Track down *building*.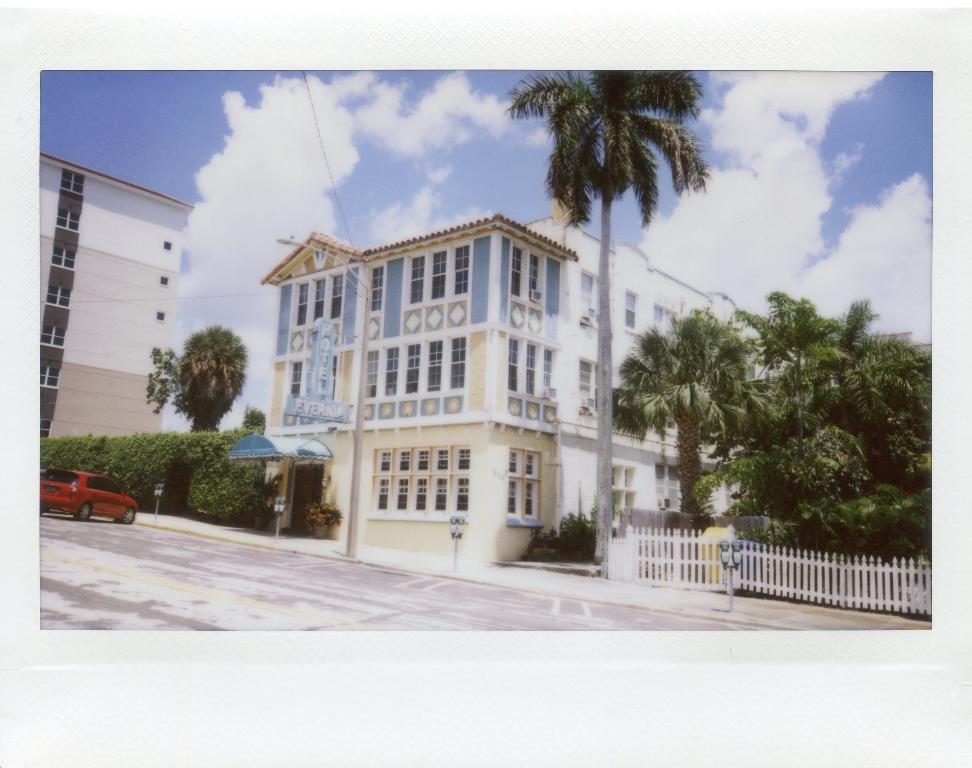
Tracked to [525,200,768,527].
